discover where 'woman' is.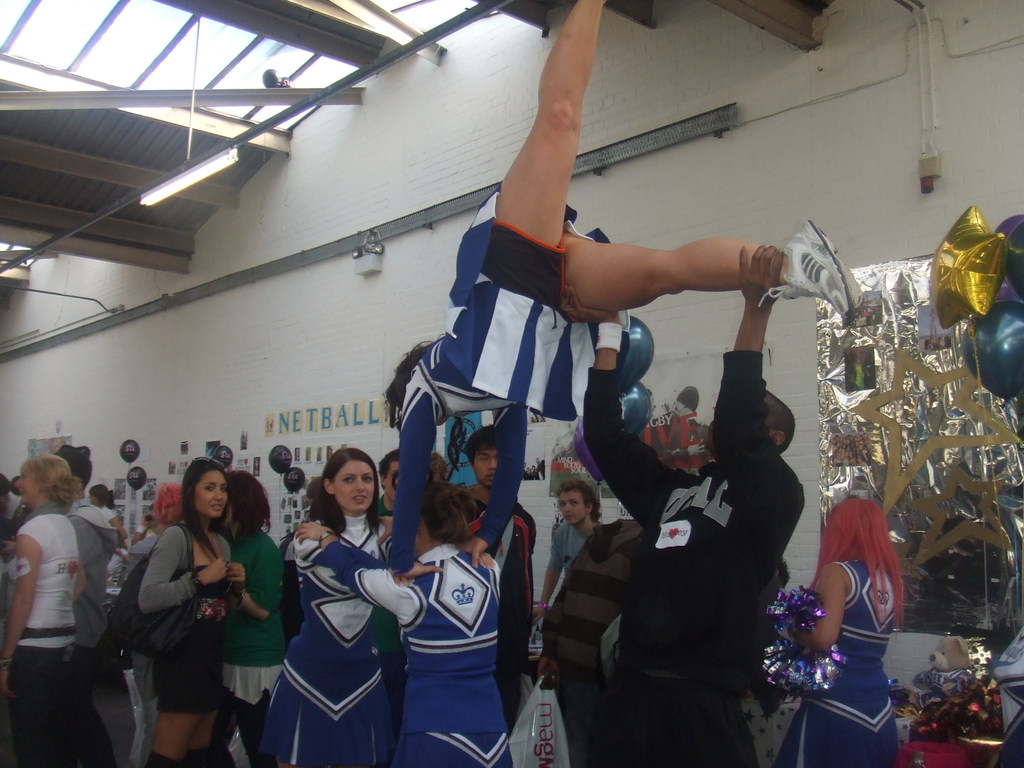
Discovered at x1=287 y1=467 x2=541 y2=767.
